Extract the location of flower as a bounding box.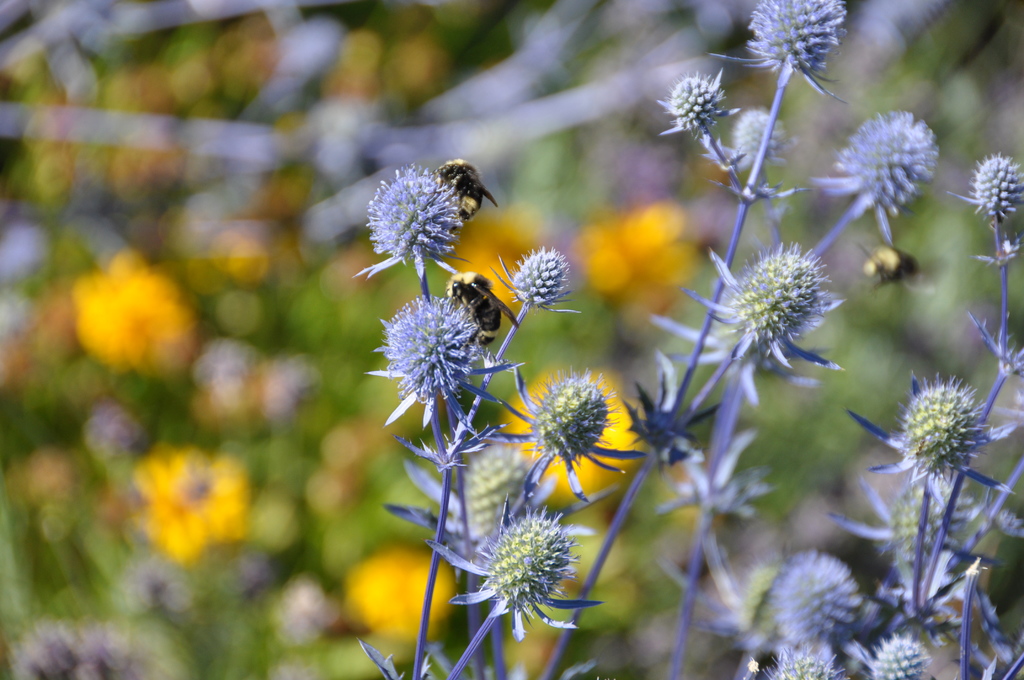
crop(488, 366, 645, 503).
